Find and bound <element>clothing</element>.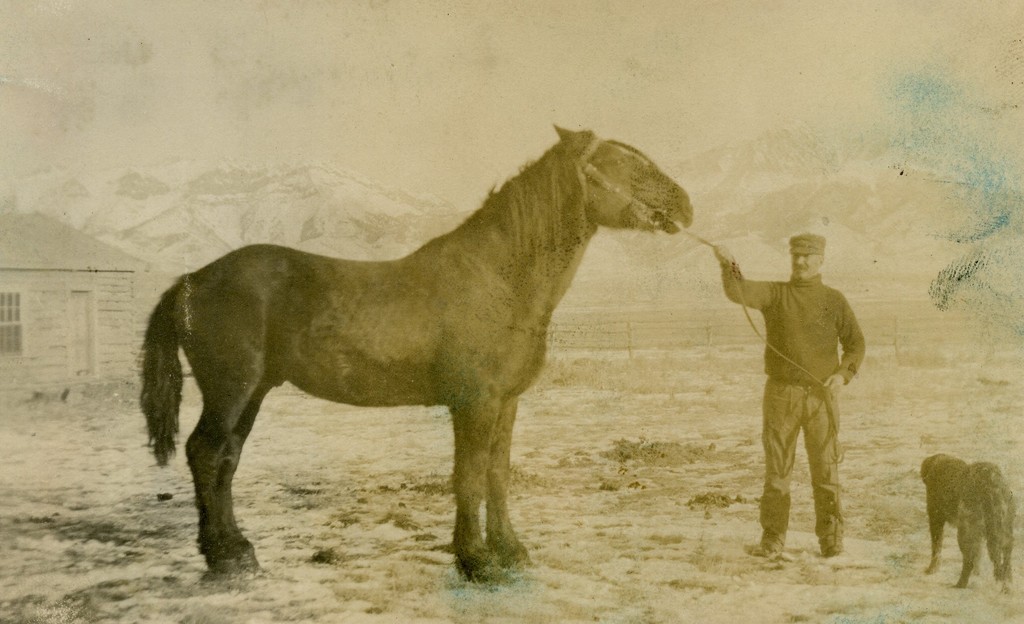
Bound: bbox(732, 223, 873, 562).
